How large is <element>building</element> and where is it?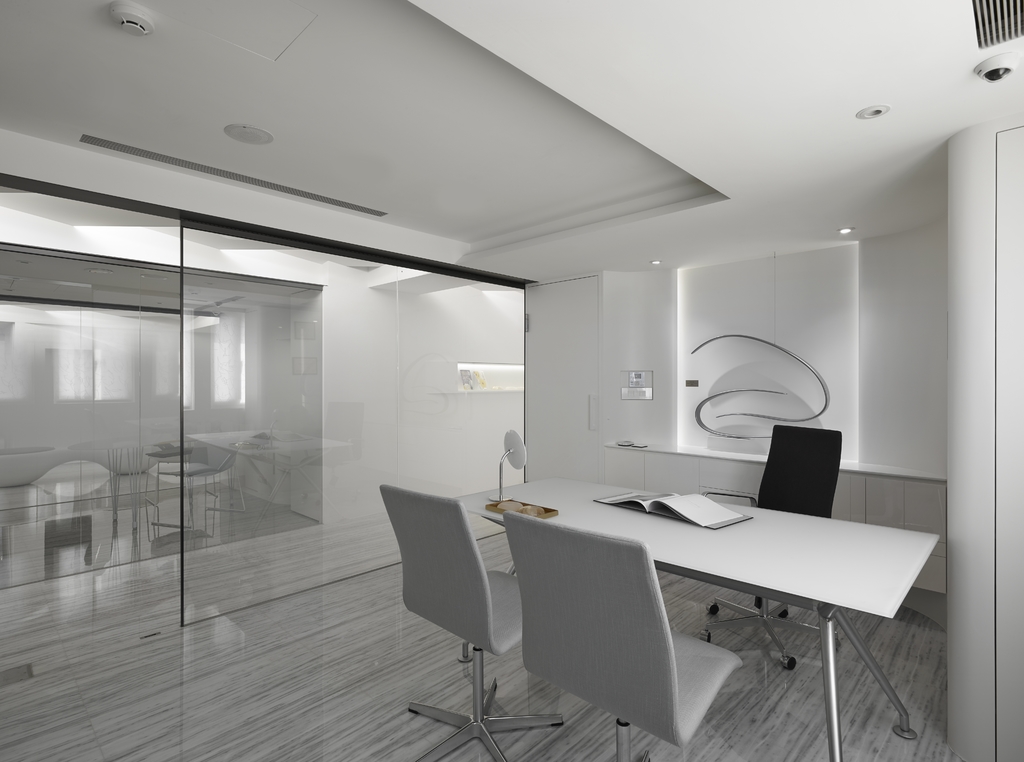
Bounding box: [0,0,1023,761].
